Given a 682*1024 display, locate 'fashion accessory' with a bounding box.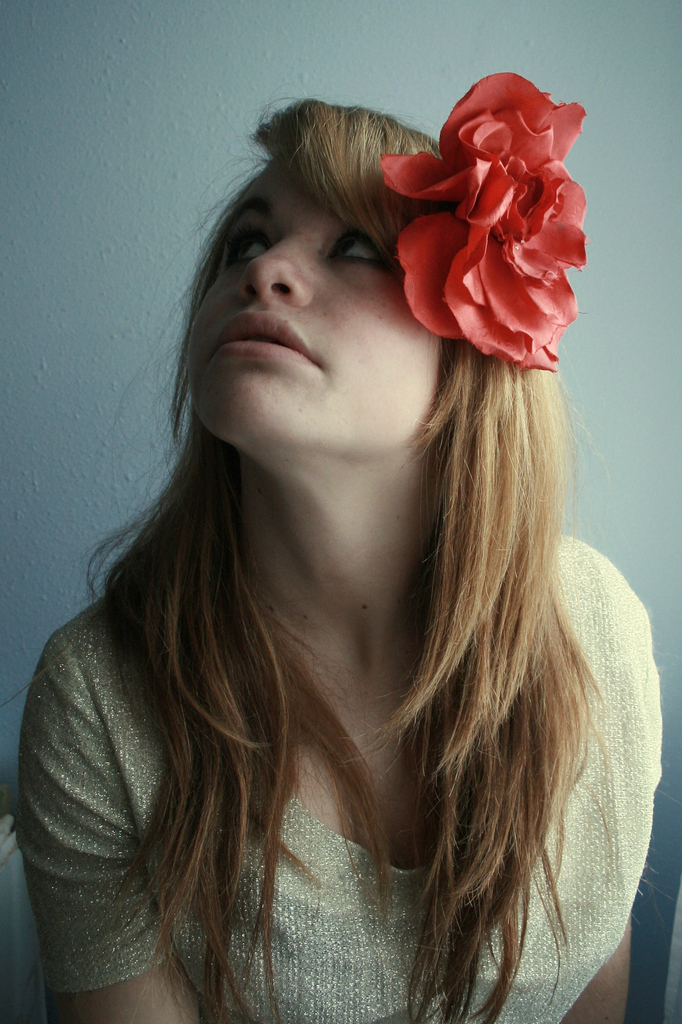
Located: l=379, t=69, r=591, b=374.
